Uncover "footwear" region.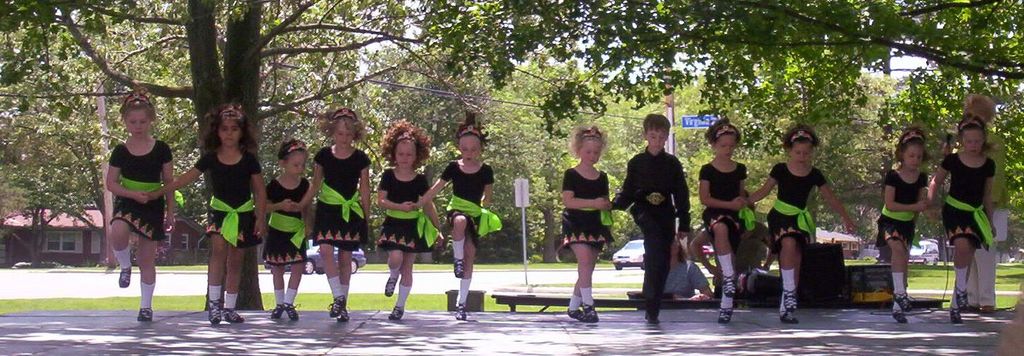
Uncovered: BBox(208, 293, 219, 327).
